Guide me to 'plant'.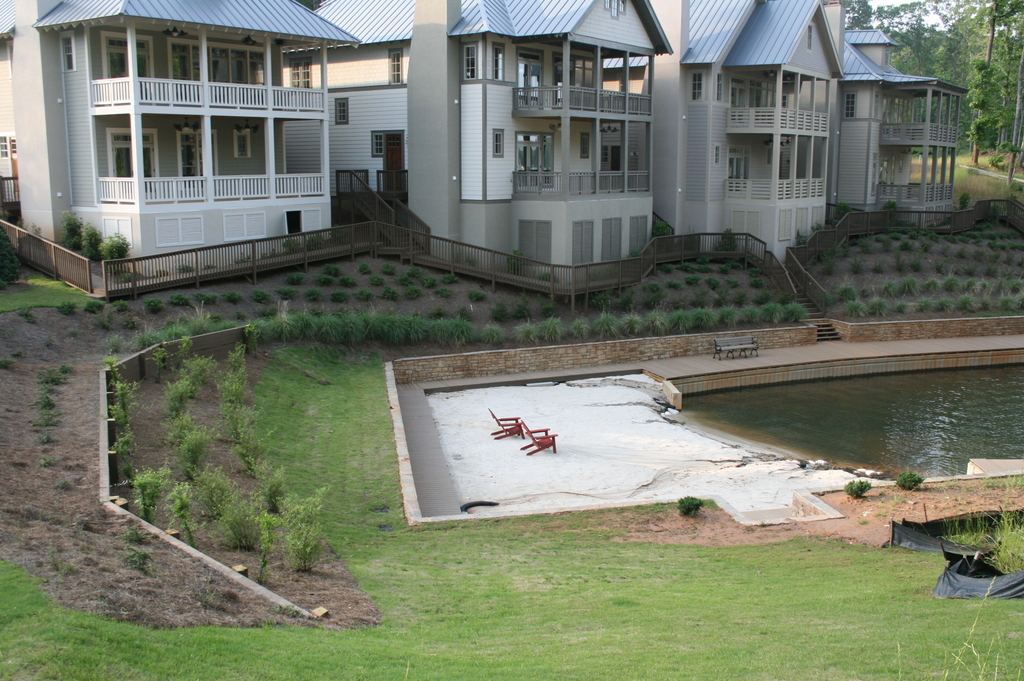
Guidance: <region>368, 278, 383, 285</region>.
